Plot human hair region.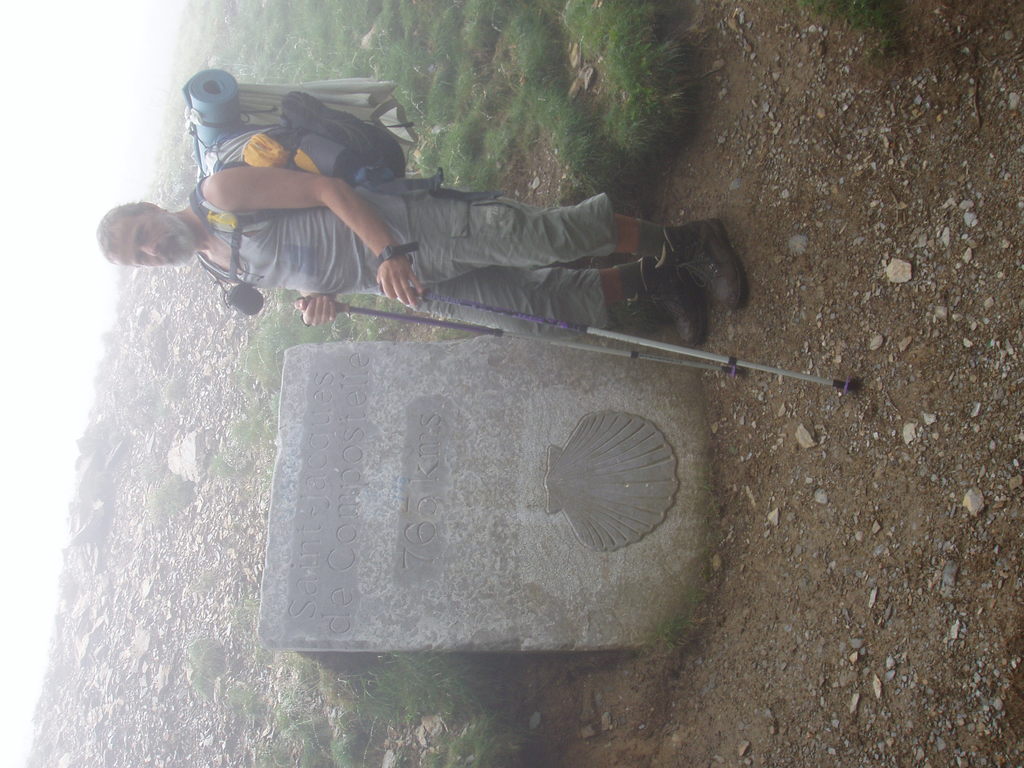
Plotted at left=95, top=211, right=145, bottom=269.
